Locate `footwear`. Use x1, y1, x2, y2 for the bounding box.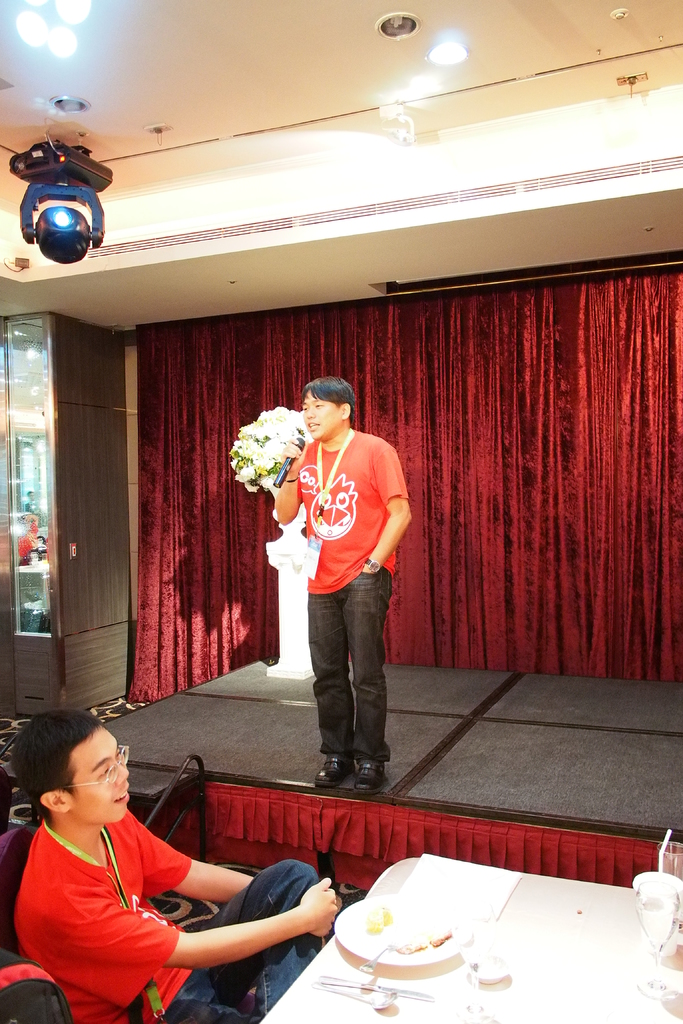
315, 748, 349, 792.
